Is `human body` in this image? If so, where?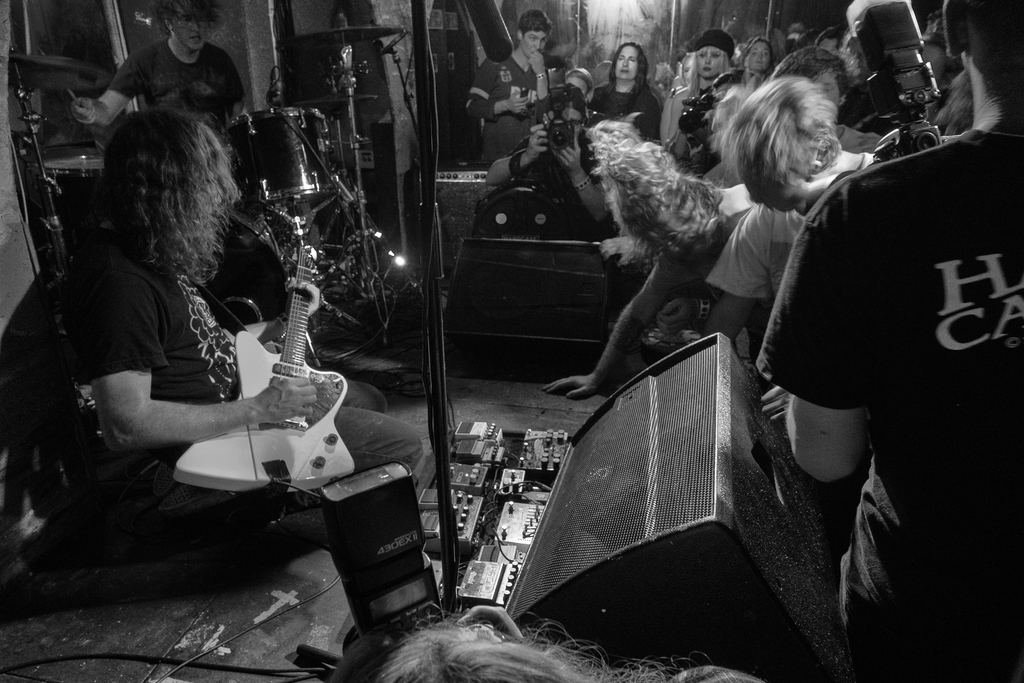
Yes, at [0,248,431,574].
